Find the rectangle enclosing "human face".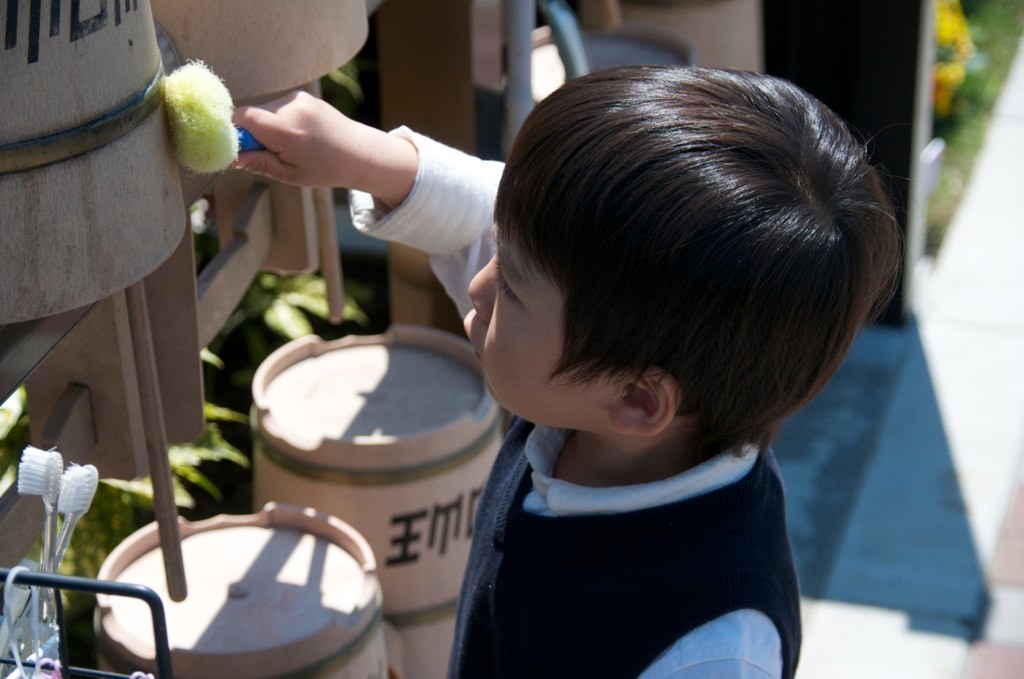
pyautogui.locateOnScreen(463, 206, 602, 422).
